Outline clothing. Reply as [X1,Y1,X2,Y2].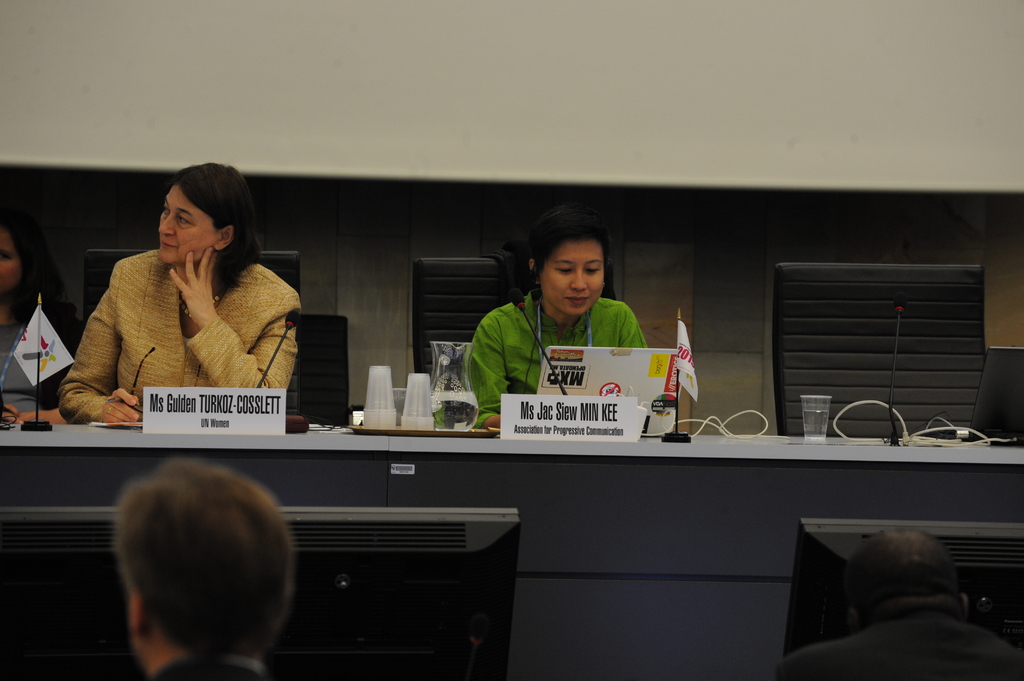
[433,284,652,435].
